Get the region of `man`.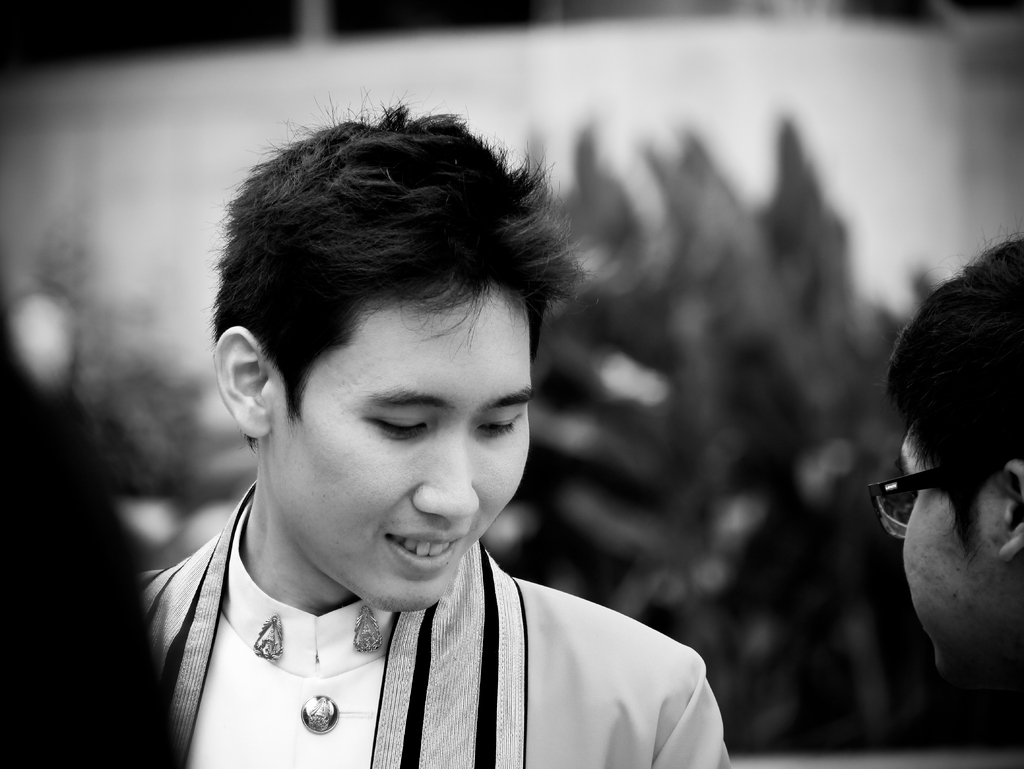
[left=883, top=234, right=1023, bottom=686].
